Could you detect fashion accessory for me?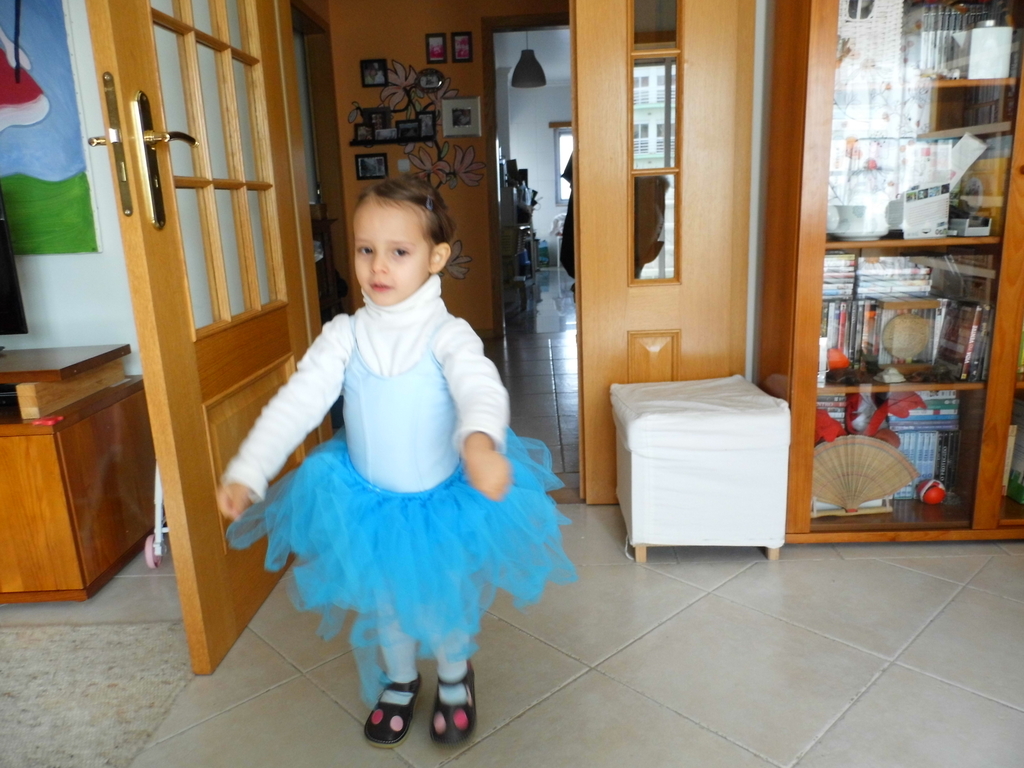
Detection result: <bbox>426, 191, 433, 212</bbox>.
